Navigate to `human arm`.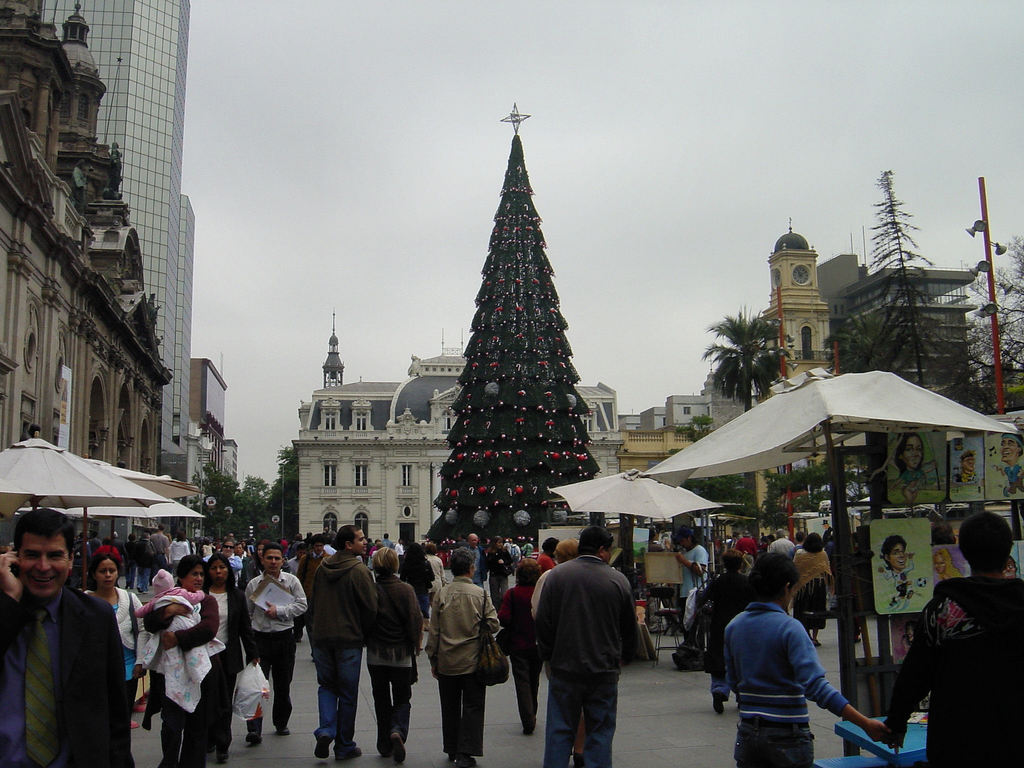
Navigation target: region(188, 589, 208, 601).
